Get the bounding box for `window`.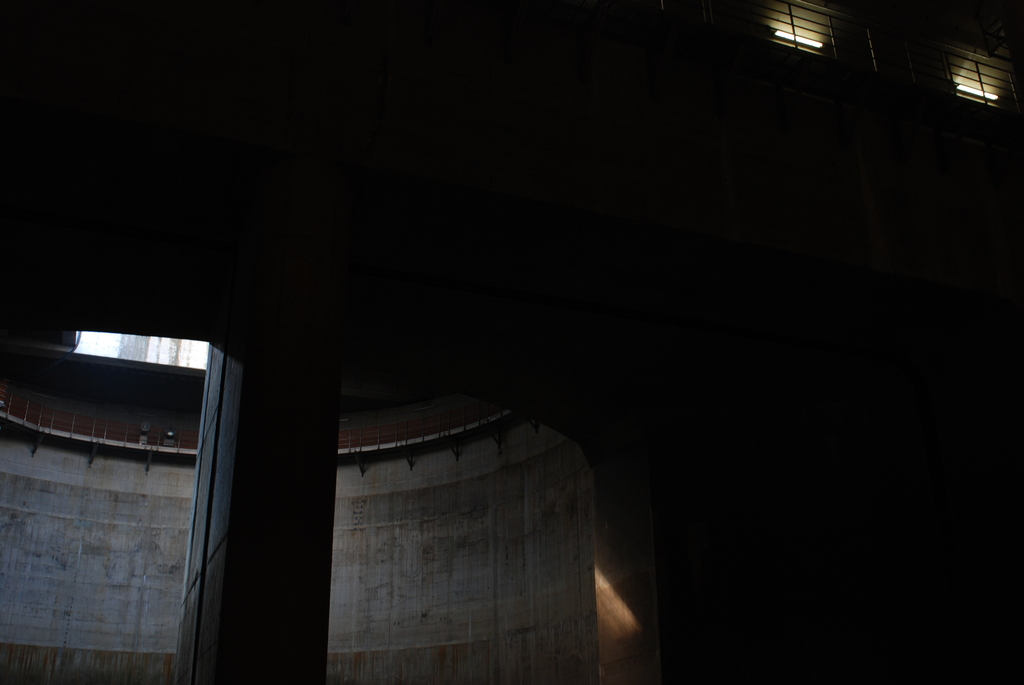
{"left": 926, "top": 24, "right": 1023, "bottom": 121}.
